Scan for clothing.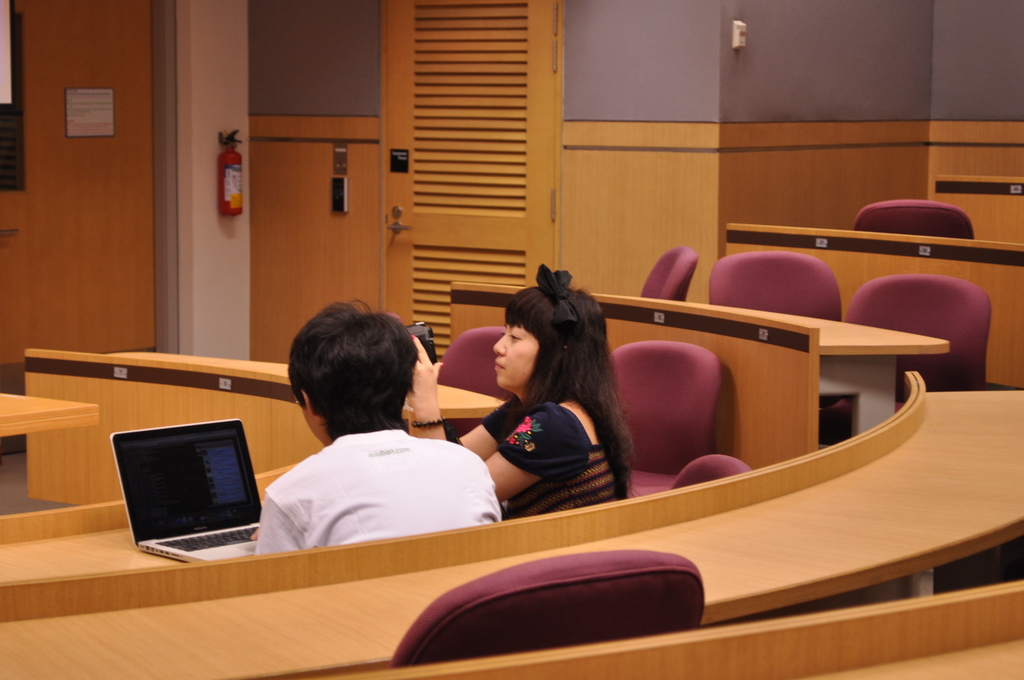
Scan result: x1=479, y1=397, x2=616, y2=520.
